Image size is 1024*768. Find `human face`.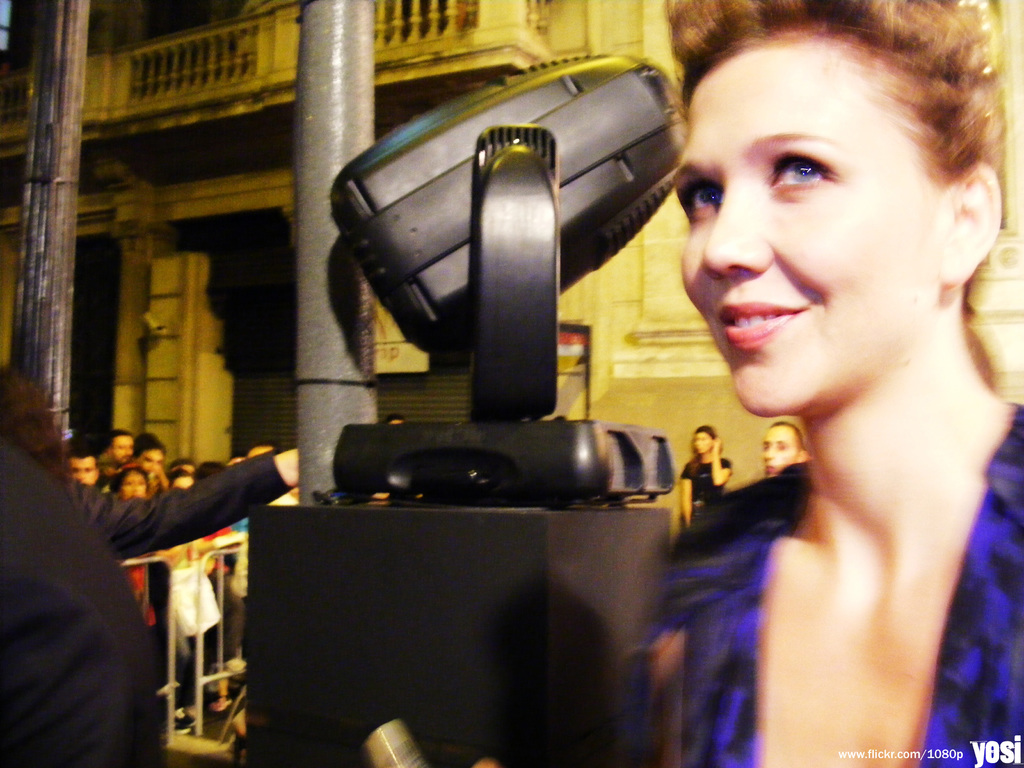
[109,428,134,461].
